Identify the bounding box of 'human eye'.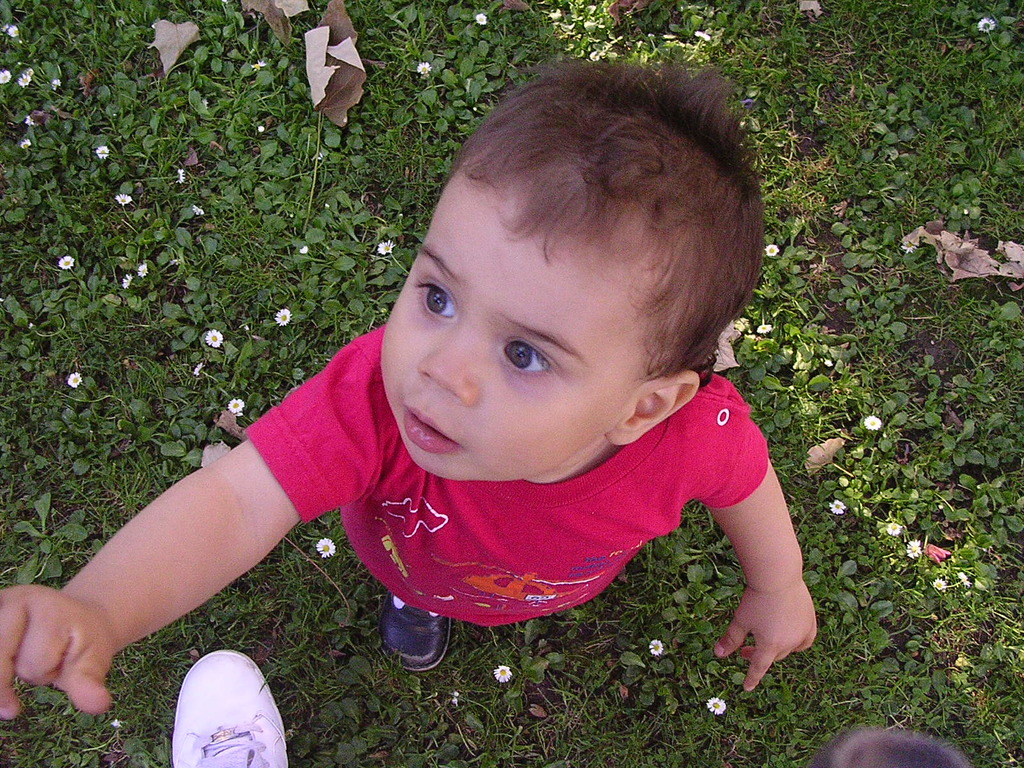
l=412, t=280, r=459, b=317.
